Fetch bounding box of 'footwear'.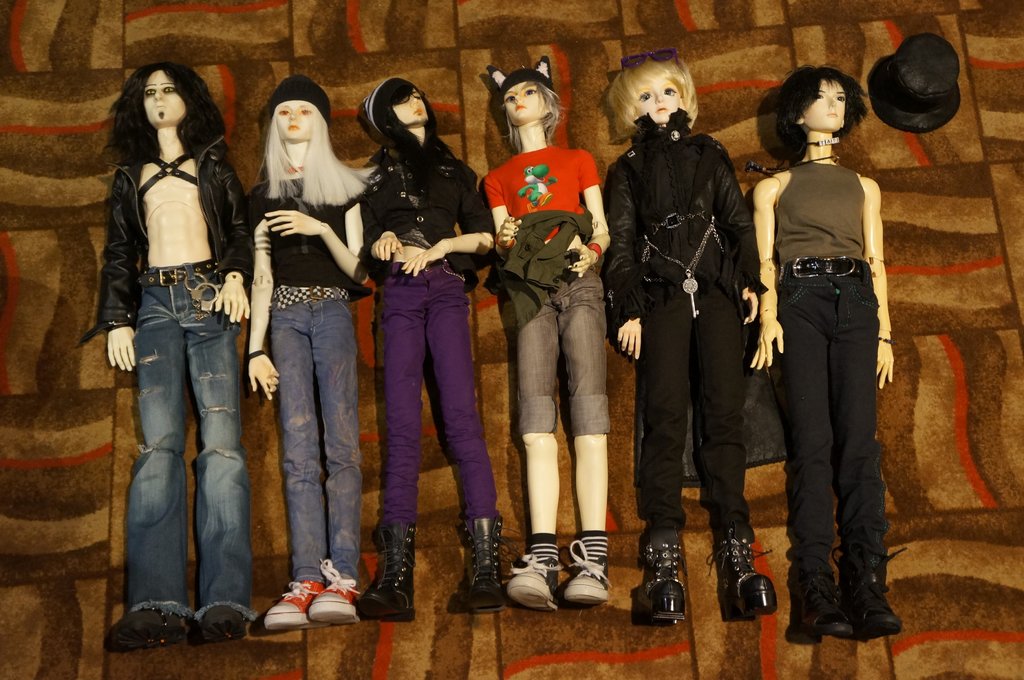
Bbox: 635 524 683 622.
